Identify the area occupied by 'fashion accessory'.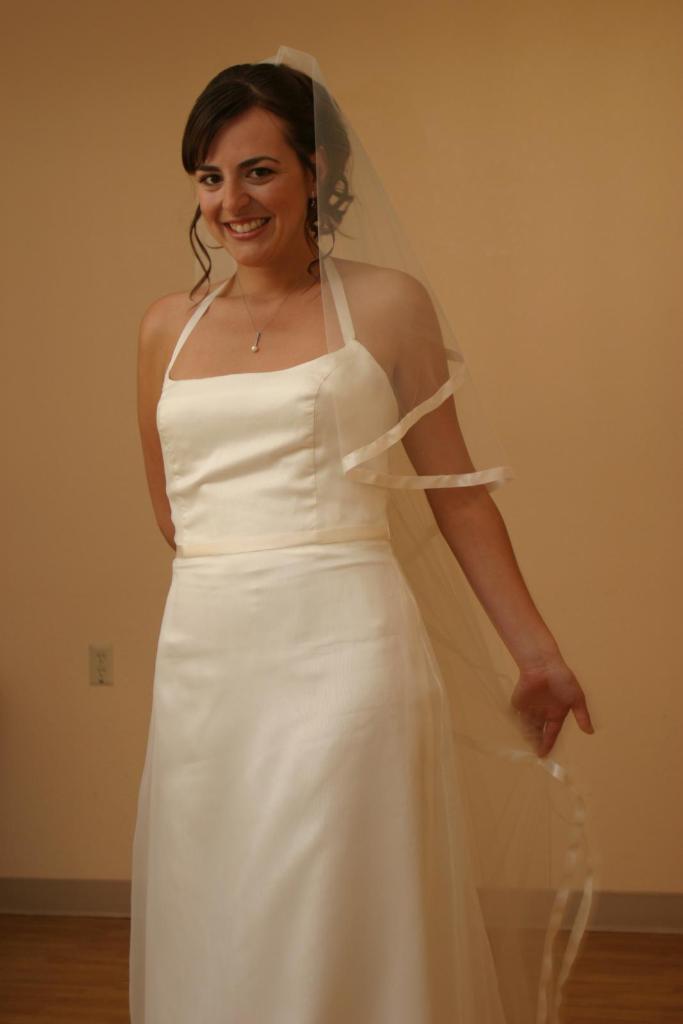
Area: 226:255:316:356.
